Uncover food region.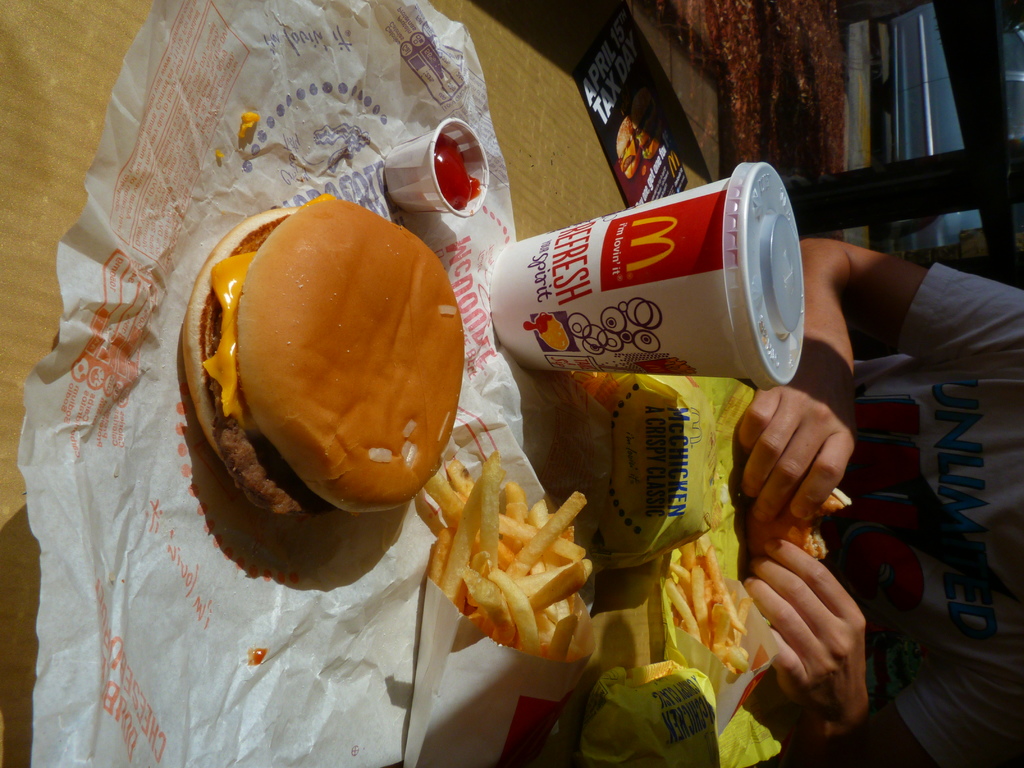
Uncovered: Rect(614, 113, 644, 179).
